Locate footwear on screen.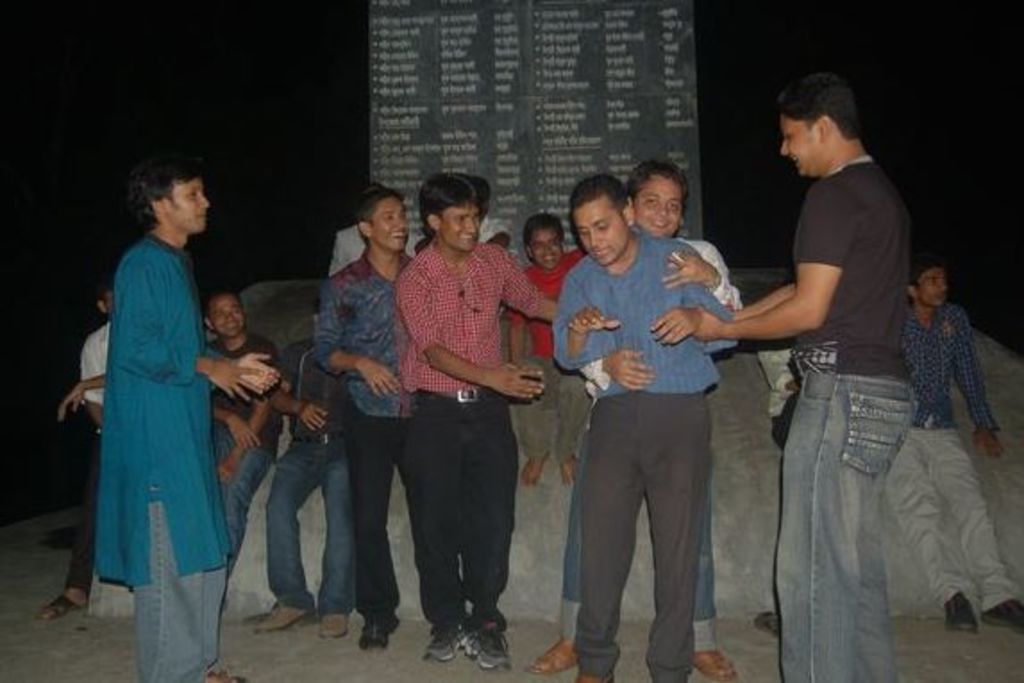
On screen at (left=944, top=594, right=983, bottom=635).
